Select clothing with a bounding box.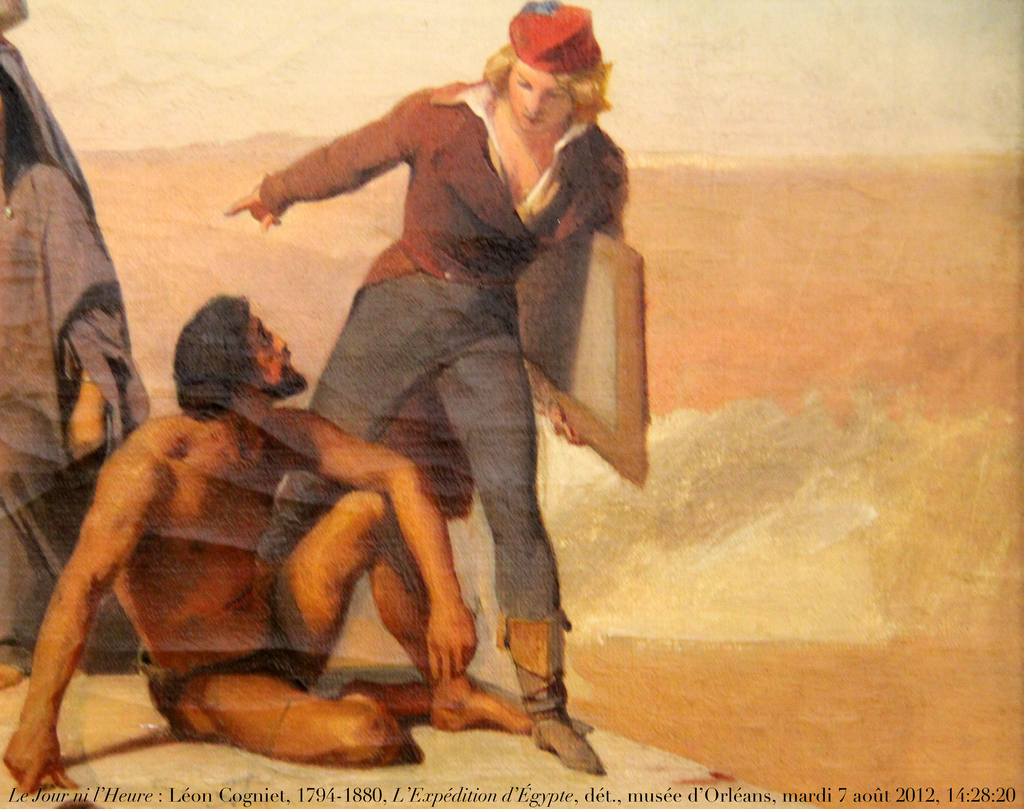
box=[0, 31, 147, 673].
